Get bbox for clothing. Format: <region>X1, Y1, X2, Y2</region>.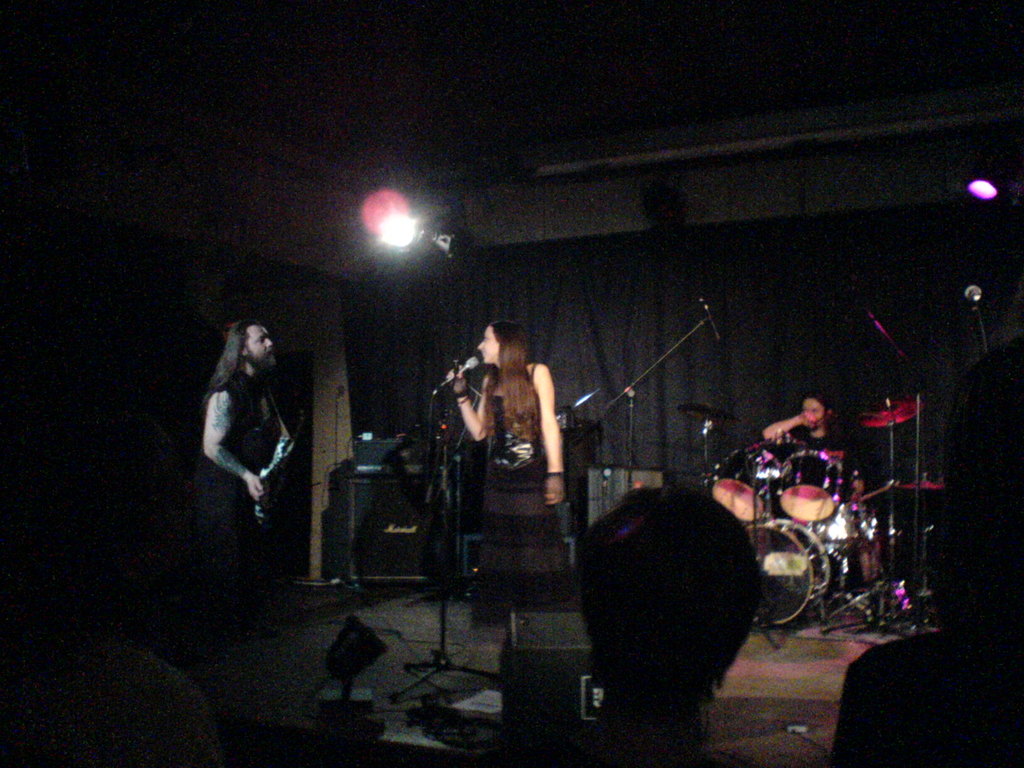
<region>207, 383, 283, 575</region>.
